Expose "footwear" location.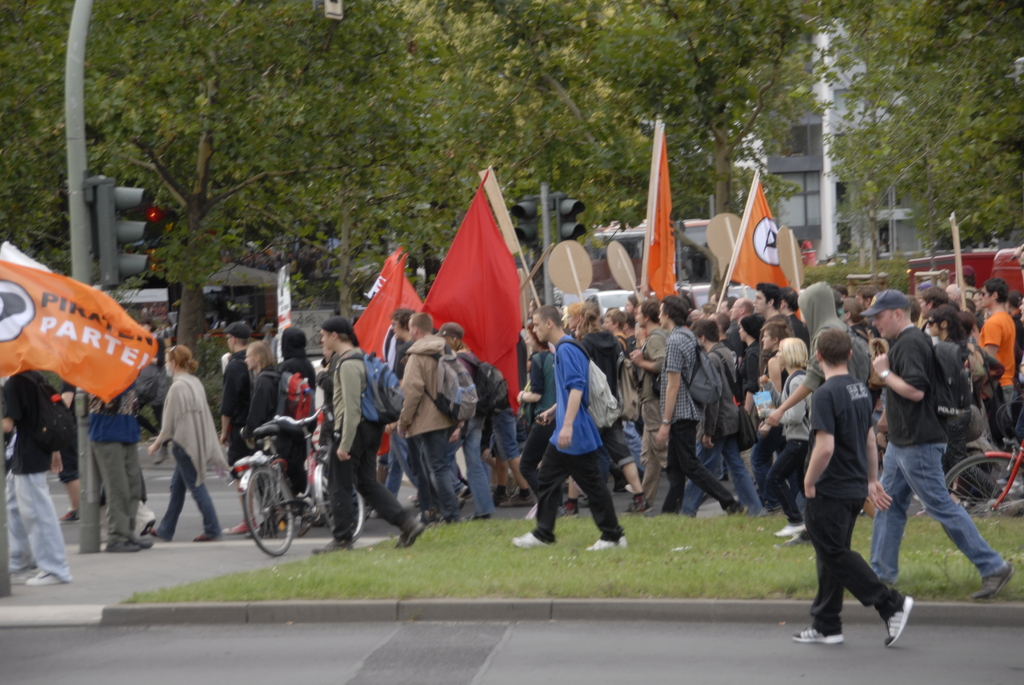
Exposed at x1=455 y1=482 x2=471 y2=497.
